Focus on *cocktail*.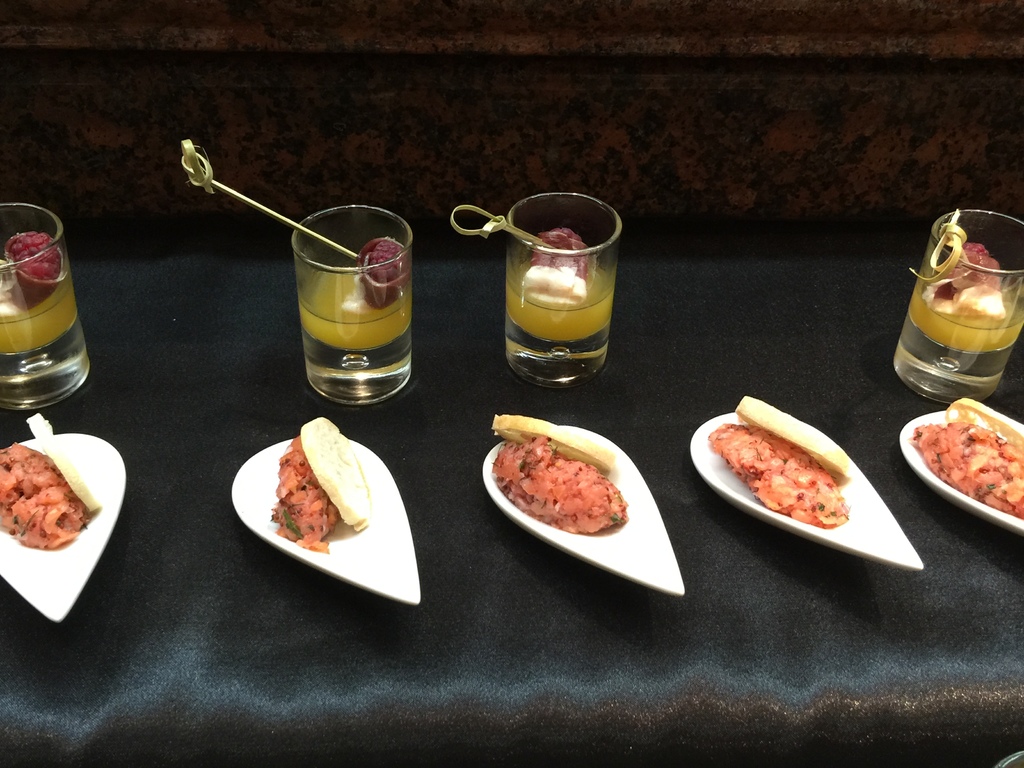
Focused at bbox(172, 138, 420, 396).
